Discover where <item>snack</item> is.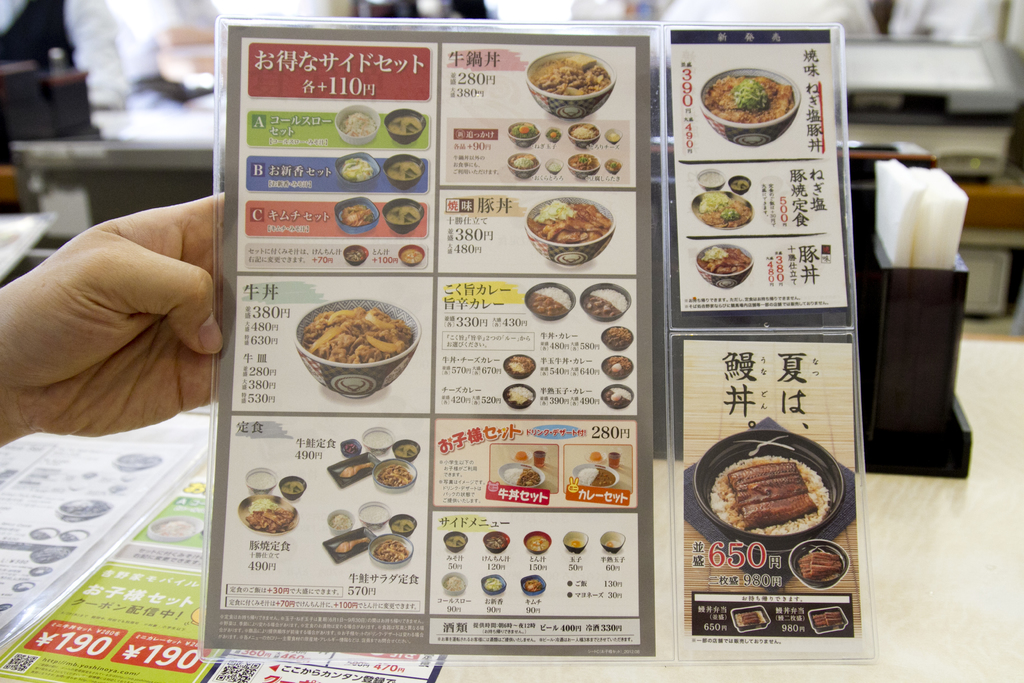
Discovered at pyautogui.locateOnScreen(299, 299, 414, 367).
